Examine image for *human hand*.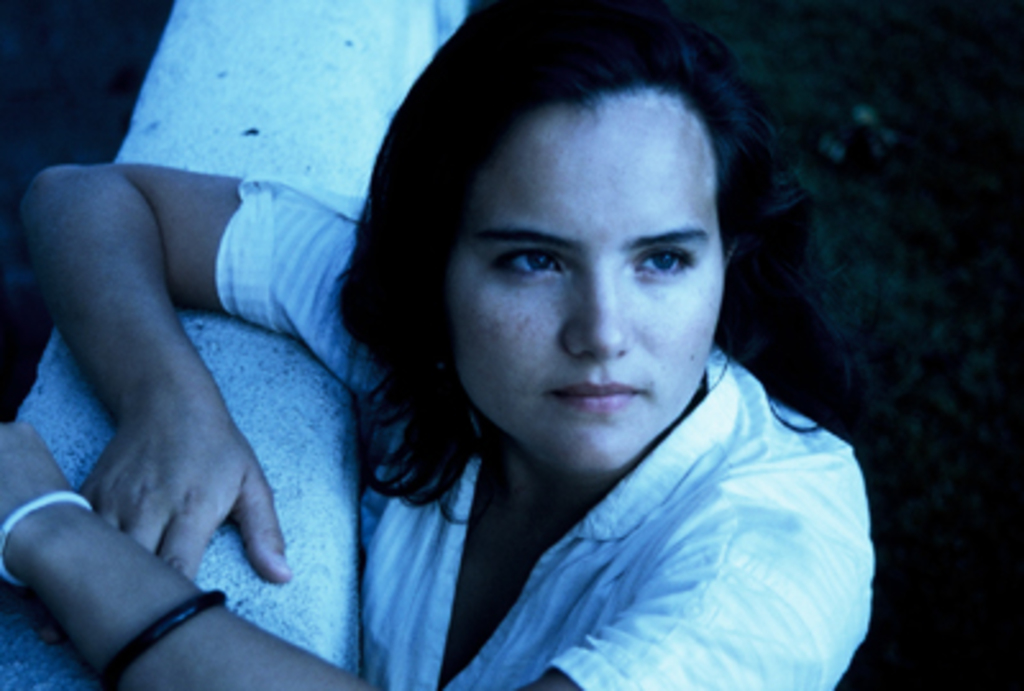
Examination result: l=59, t=399, r=292, b=647.
